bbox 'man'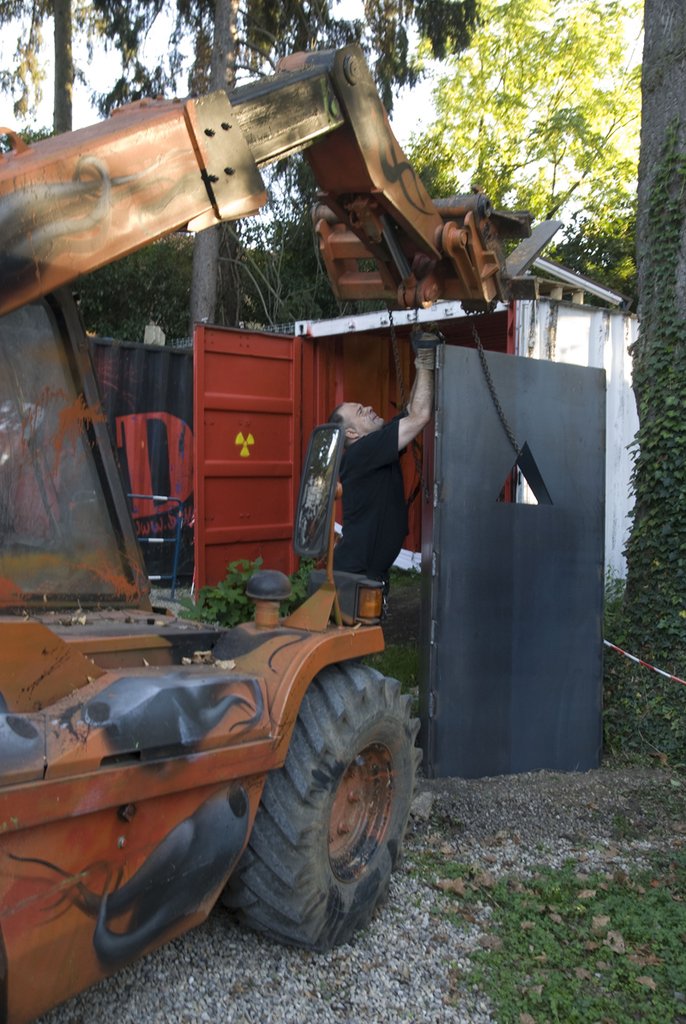
left=289, top=333, right=436, bottom=650
